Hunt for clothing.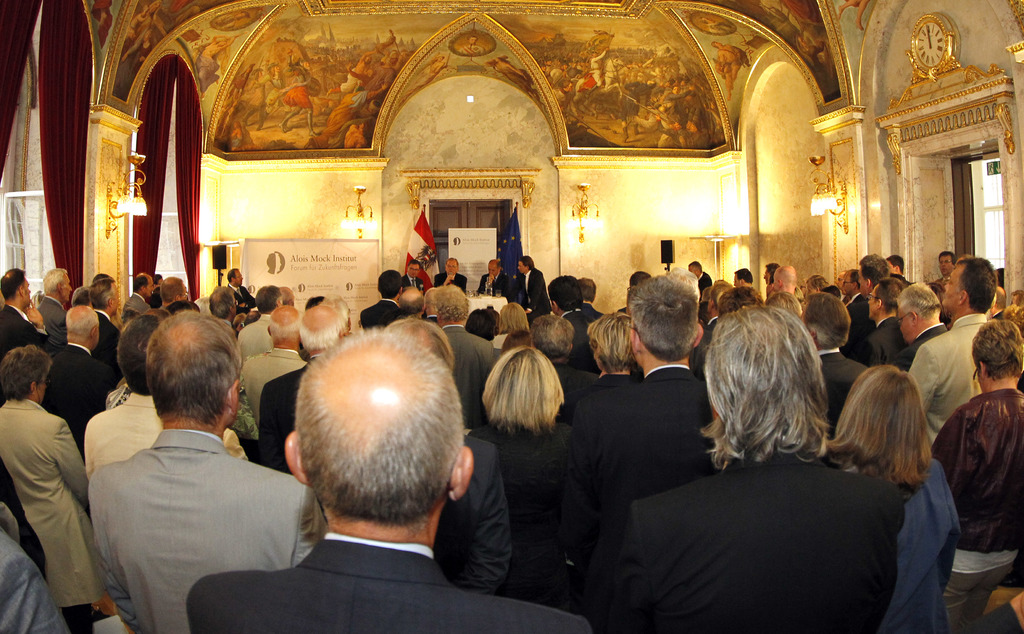
Hunted down at Rect(243, 347, 294, 432).
